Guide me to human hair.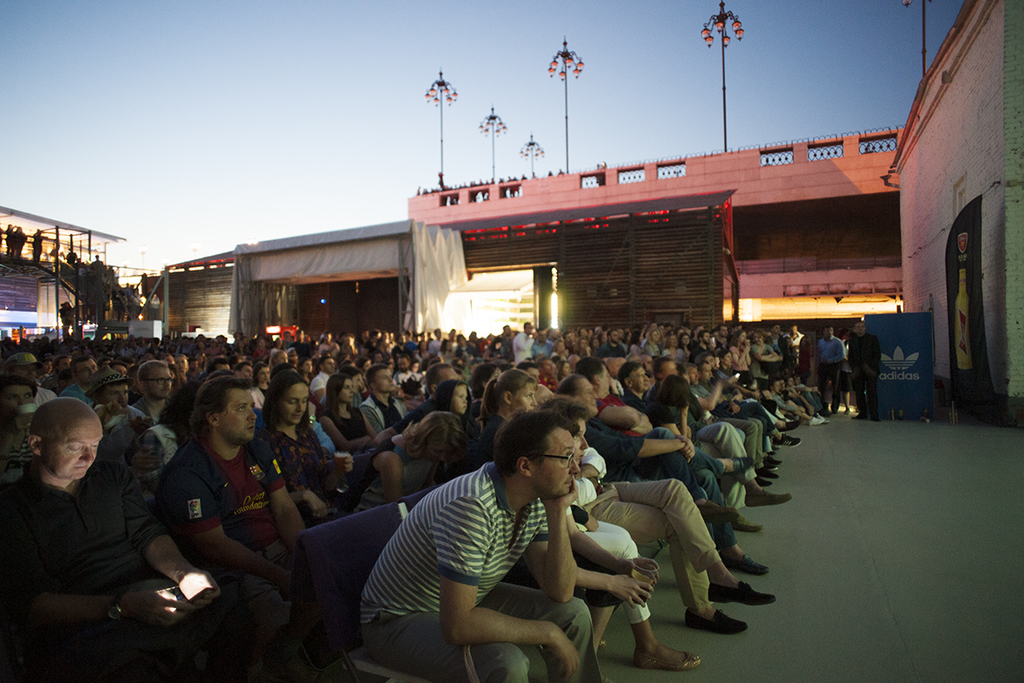
Guidance: l=495, t=407, r=573, b=476.
